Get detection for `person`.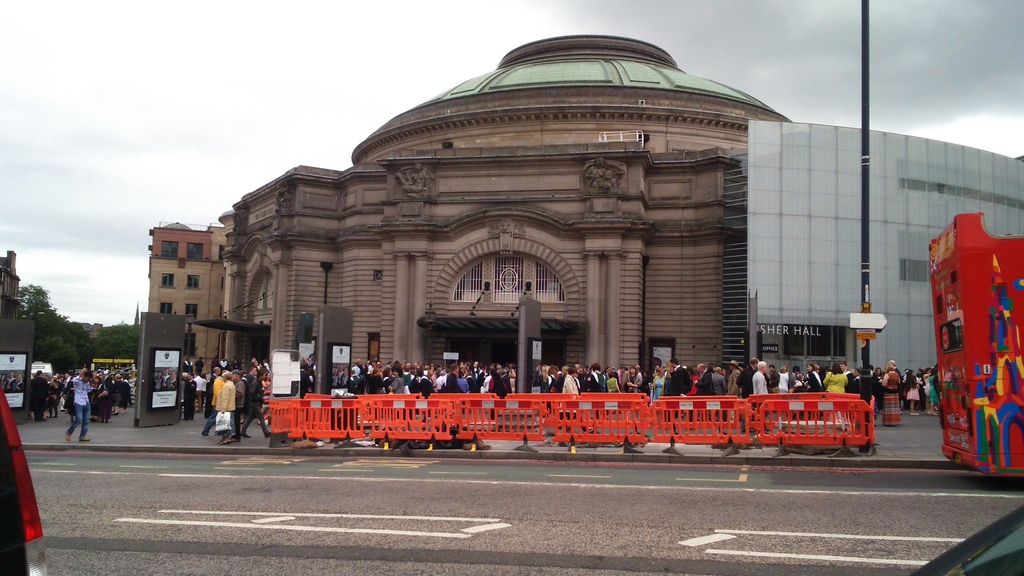
Detection: 201, 368, 222, 420.
